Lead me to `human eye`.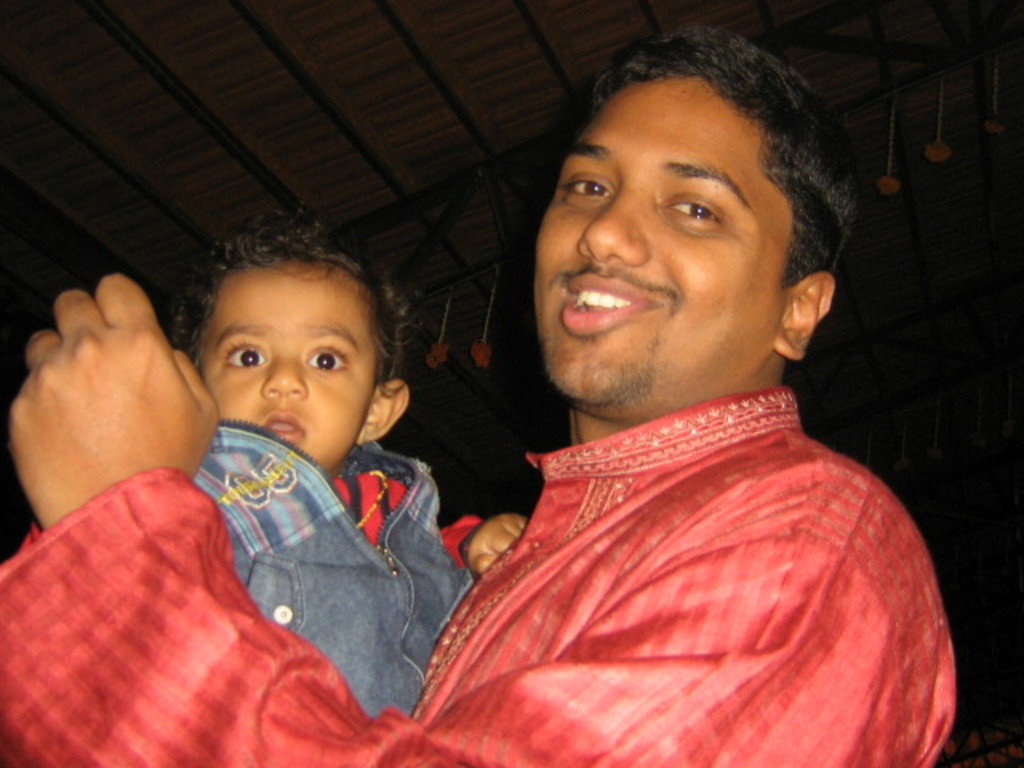
Lead to [left=298, top=341, right=349, bottom=378].
